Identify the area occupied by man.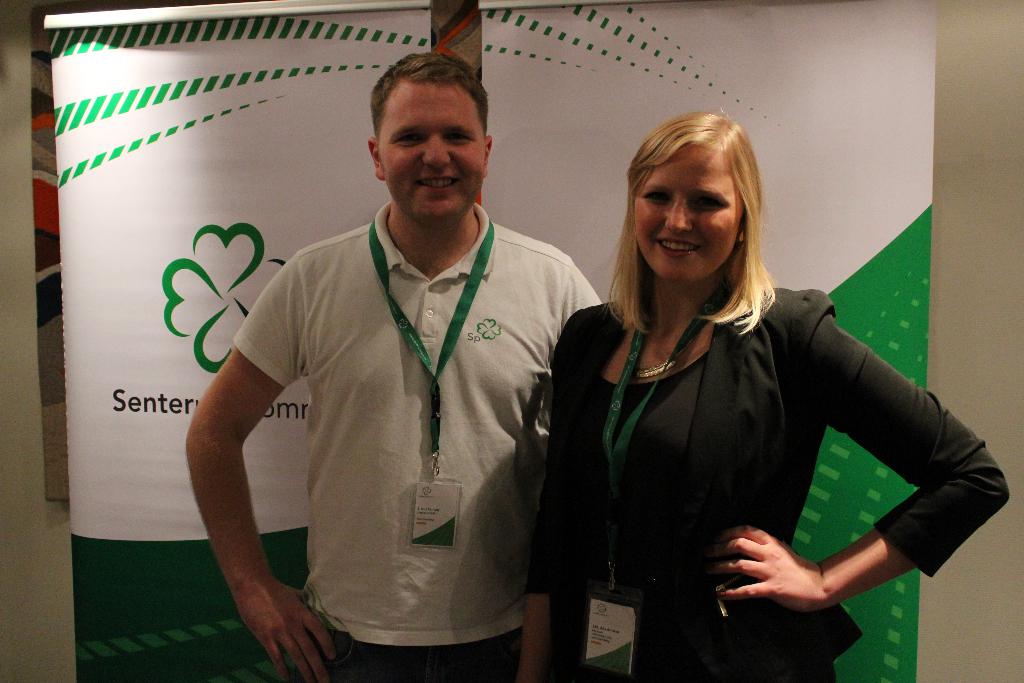
Area: [left=175, top=49, right=616, bottom=682].
